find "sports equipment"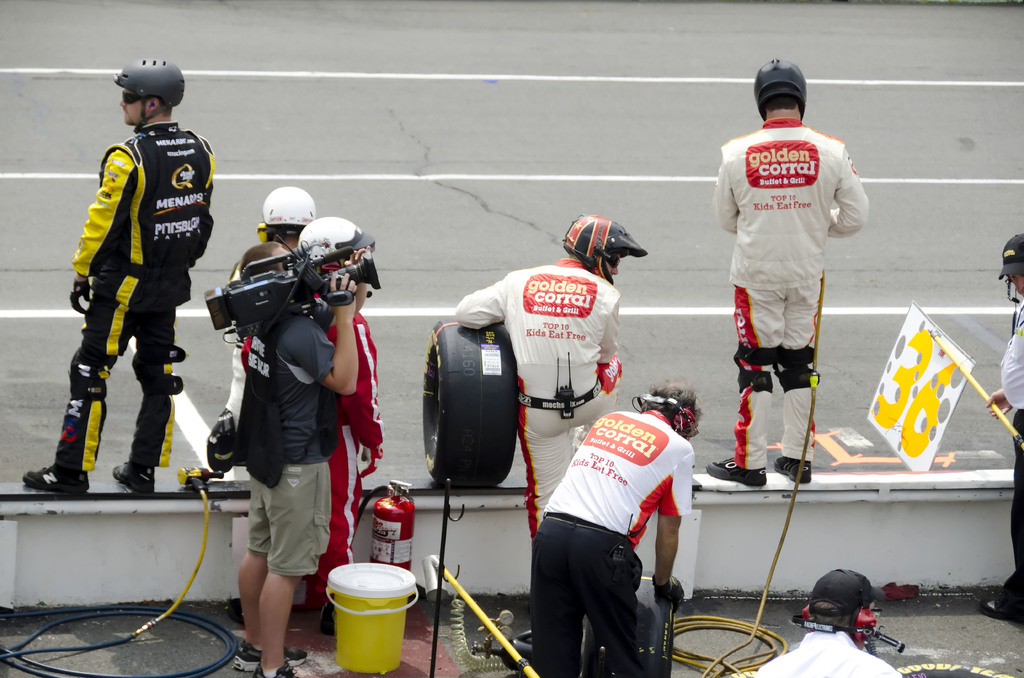
115 60 191 134
